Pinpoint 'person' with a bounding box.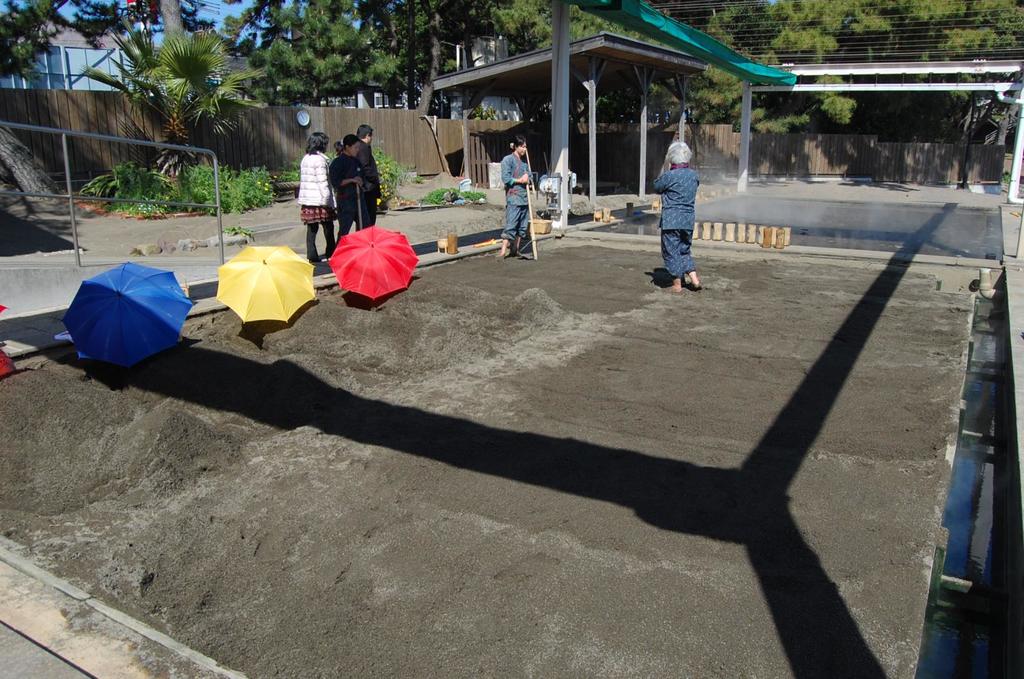
<bbox>651, 139, 711, 286</bbox>.
